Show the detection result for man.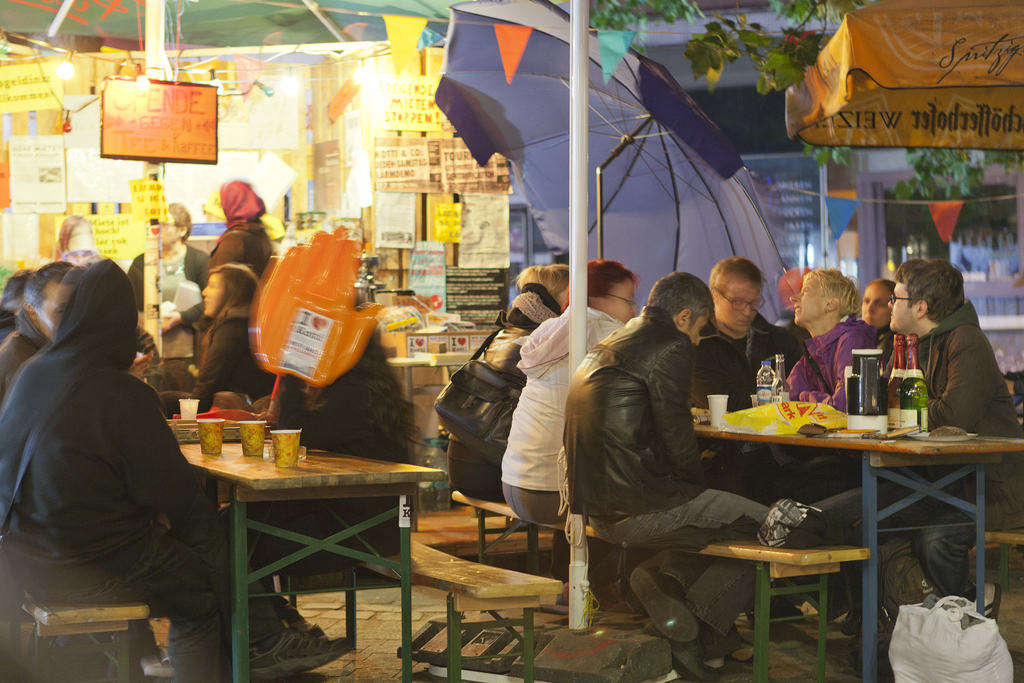
box=[794, 259, 1014, 602].
